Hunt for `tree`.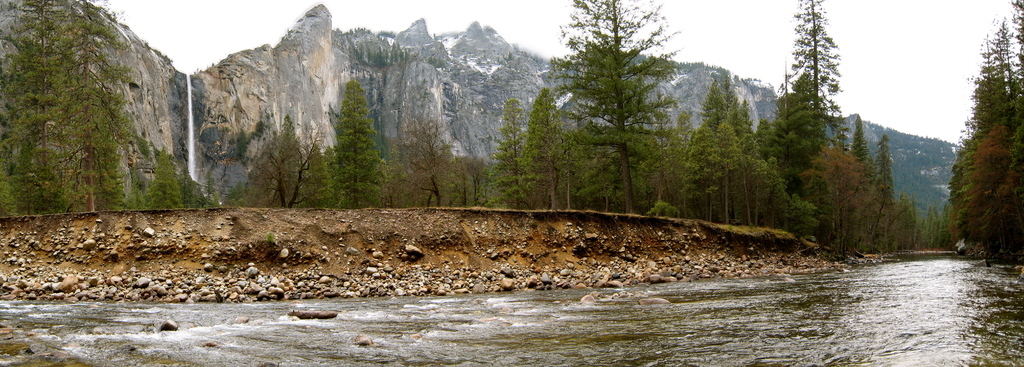
Hunted down at (637,110,672,214).
